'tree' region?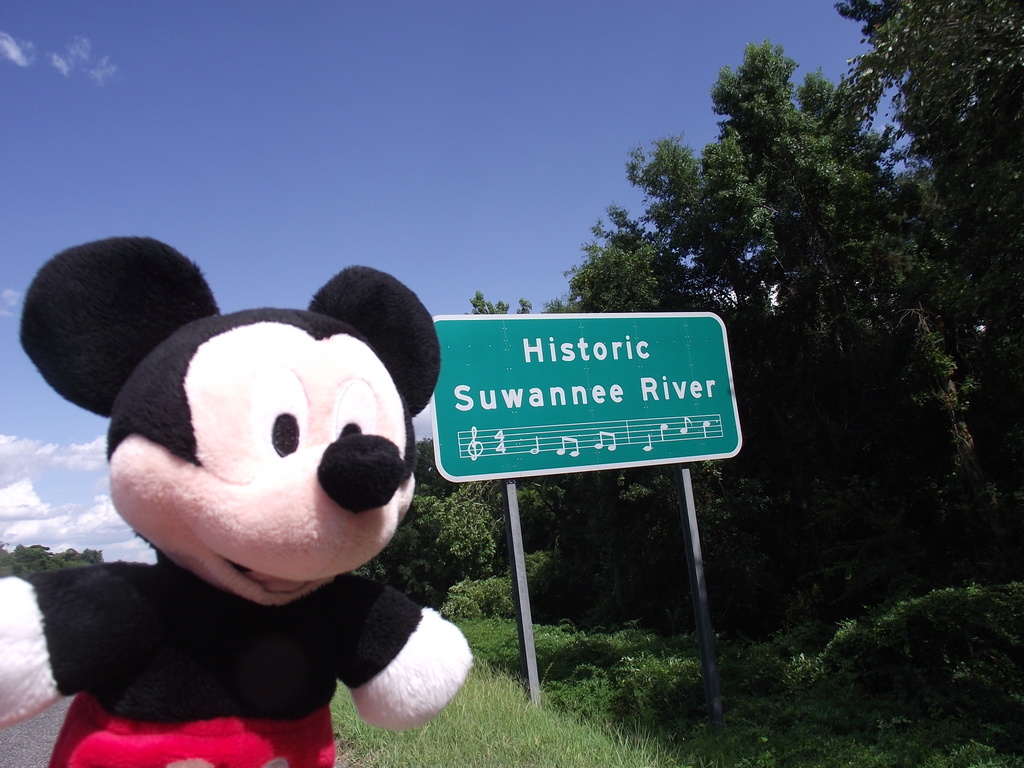
bbox=[837, 0, 1023, 380]
